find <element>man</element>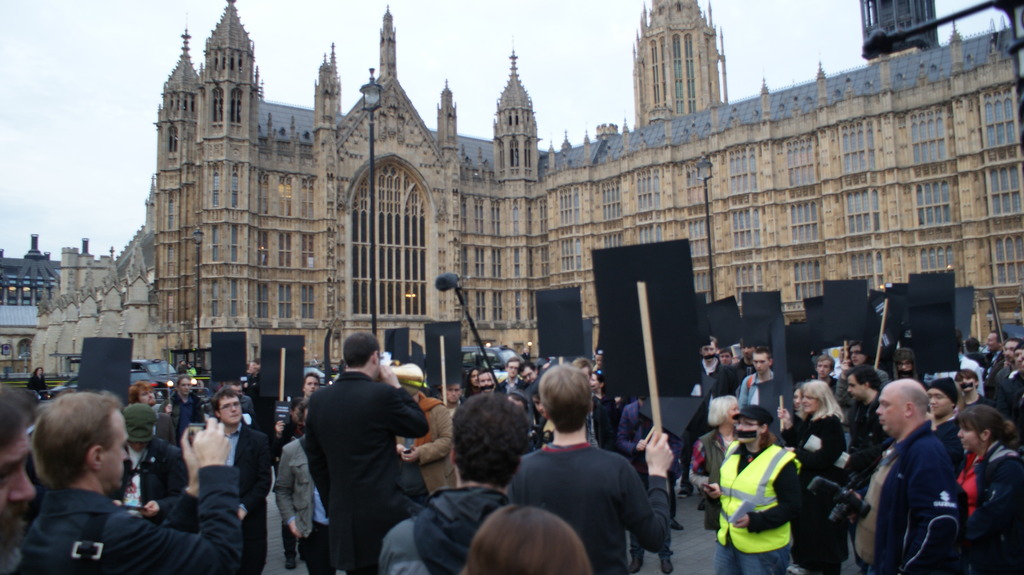
select_region(997, 346, 1023, 443)
